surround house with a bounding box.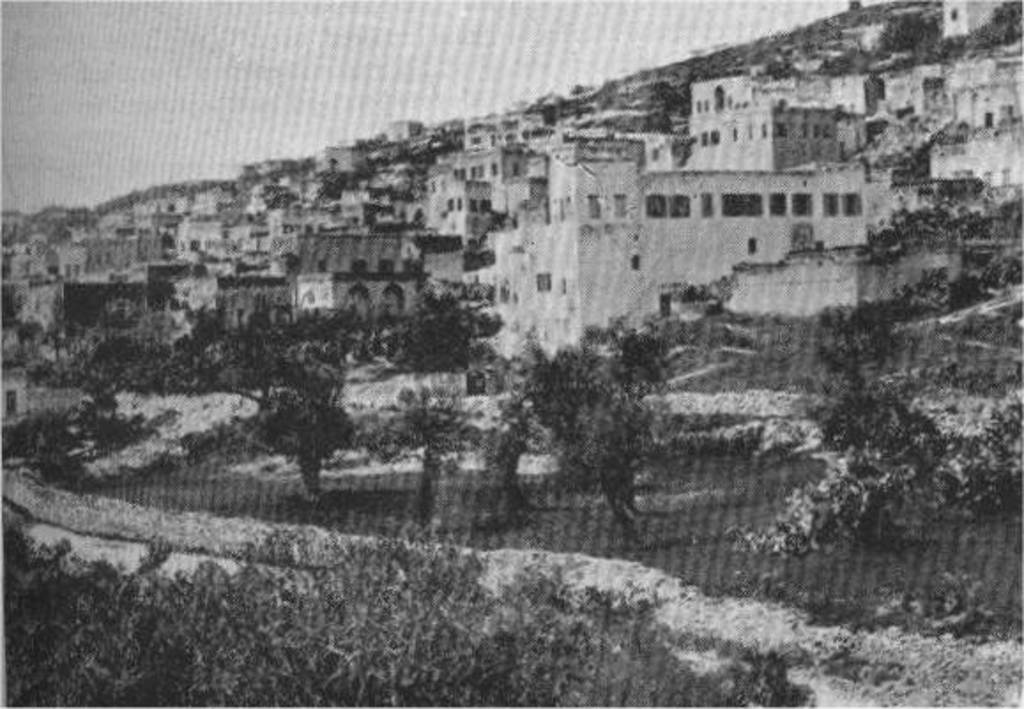
(x1=918, y1=131, x2=1022, y2=198).
